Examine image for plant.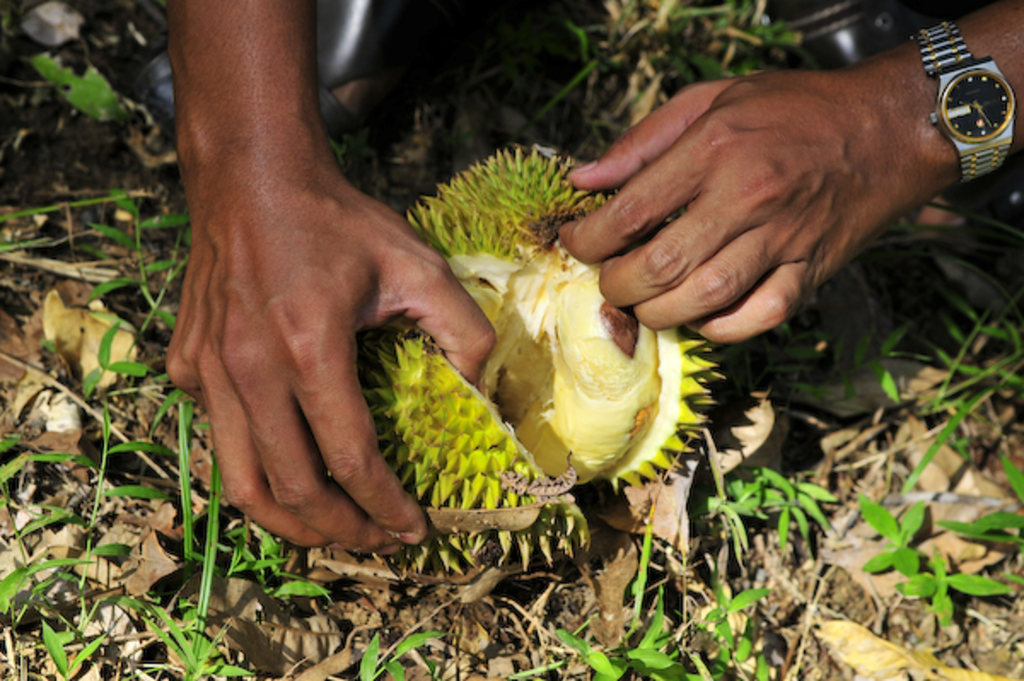
Examination result: pyautogui.locateOnScreen(708, 447, 835, 546).
